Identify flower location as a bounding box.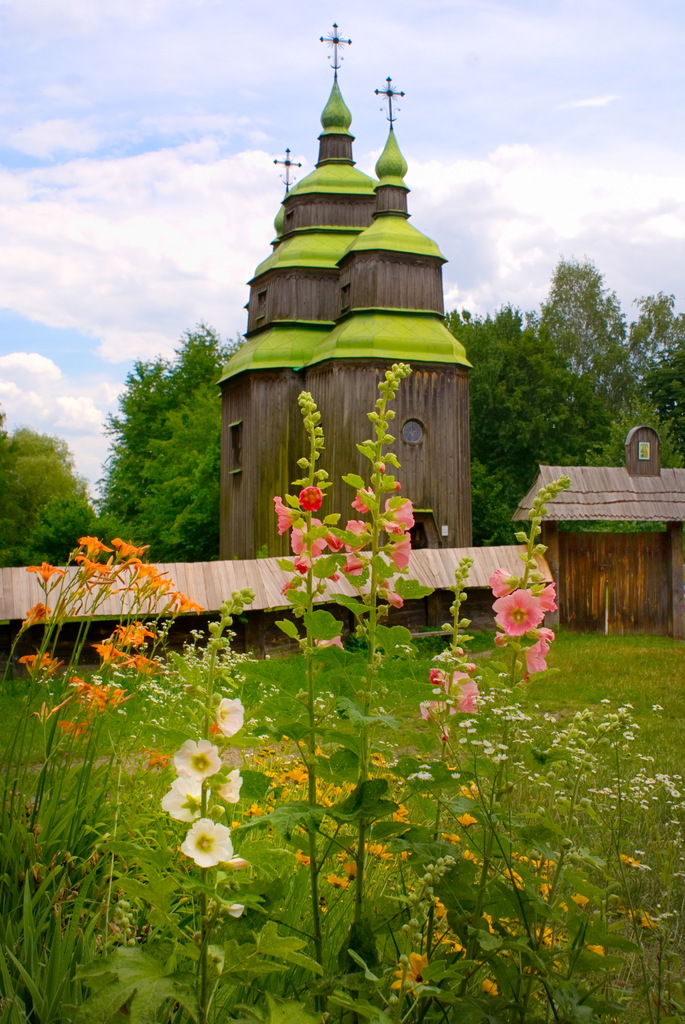
box(162, 776, 210, 822).
